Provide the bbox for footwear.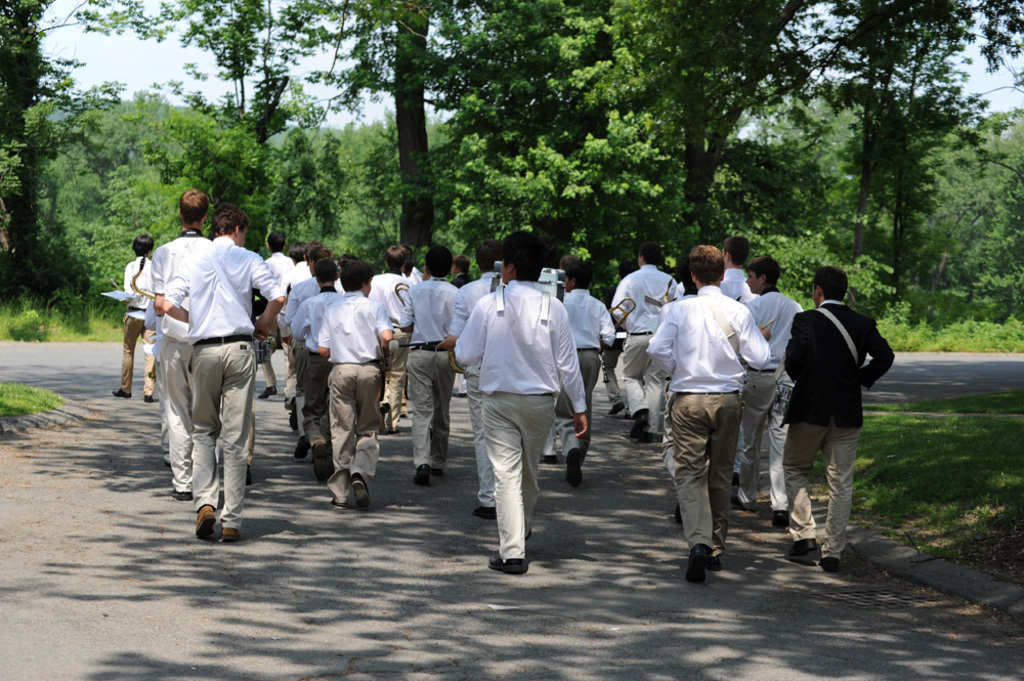
(x1=287, y1=399, x2=297, y2=431).
